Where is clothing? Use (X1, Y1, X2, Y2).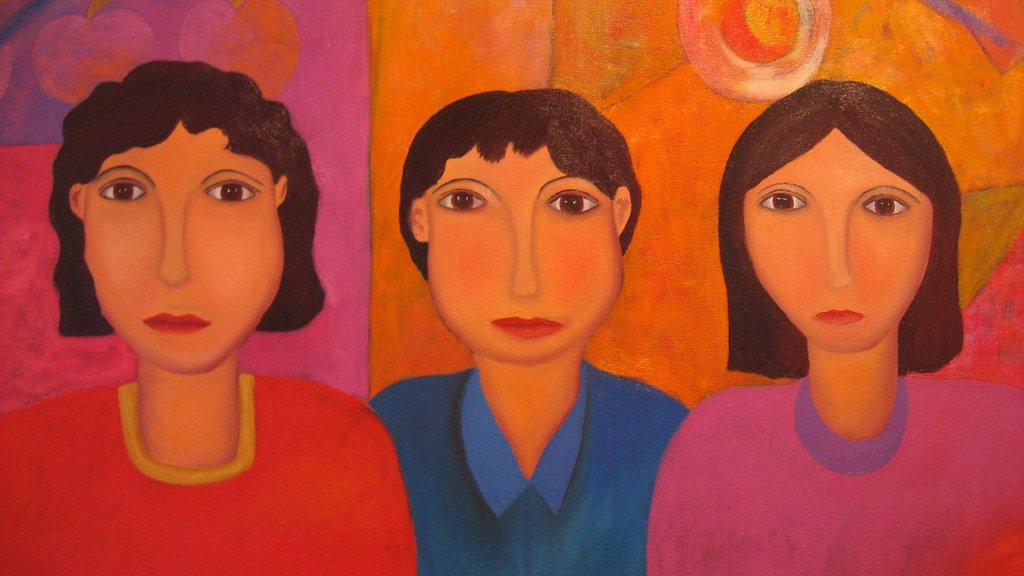
(646, 373, 1023, 575).
